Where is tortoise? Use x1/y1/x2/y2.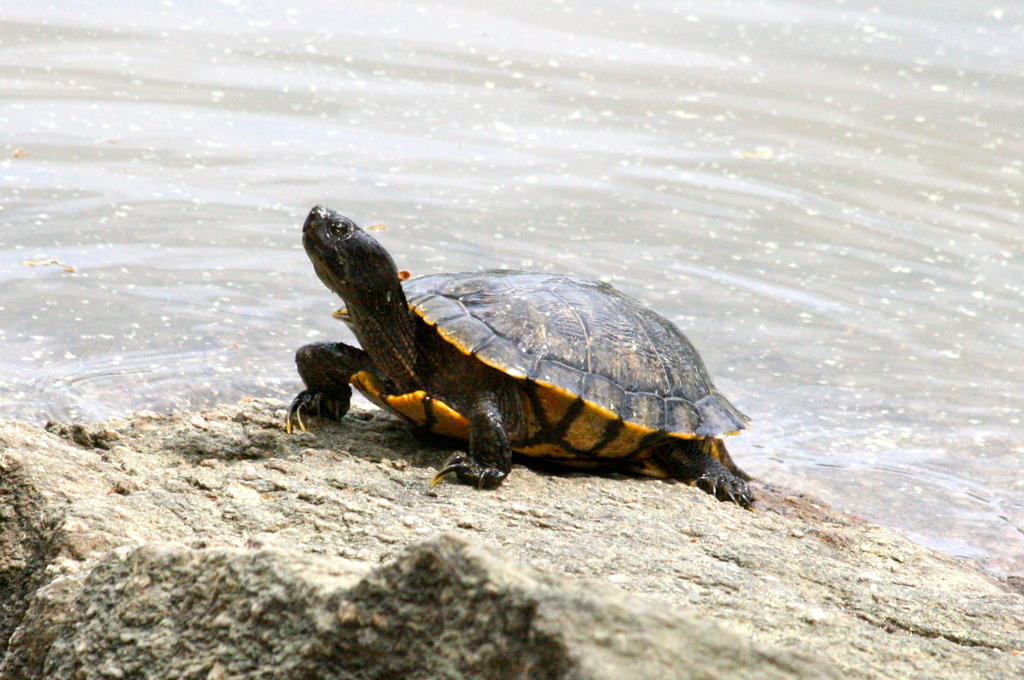
278/202/756/509.
